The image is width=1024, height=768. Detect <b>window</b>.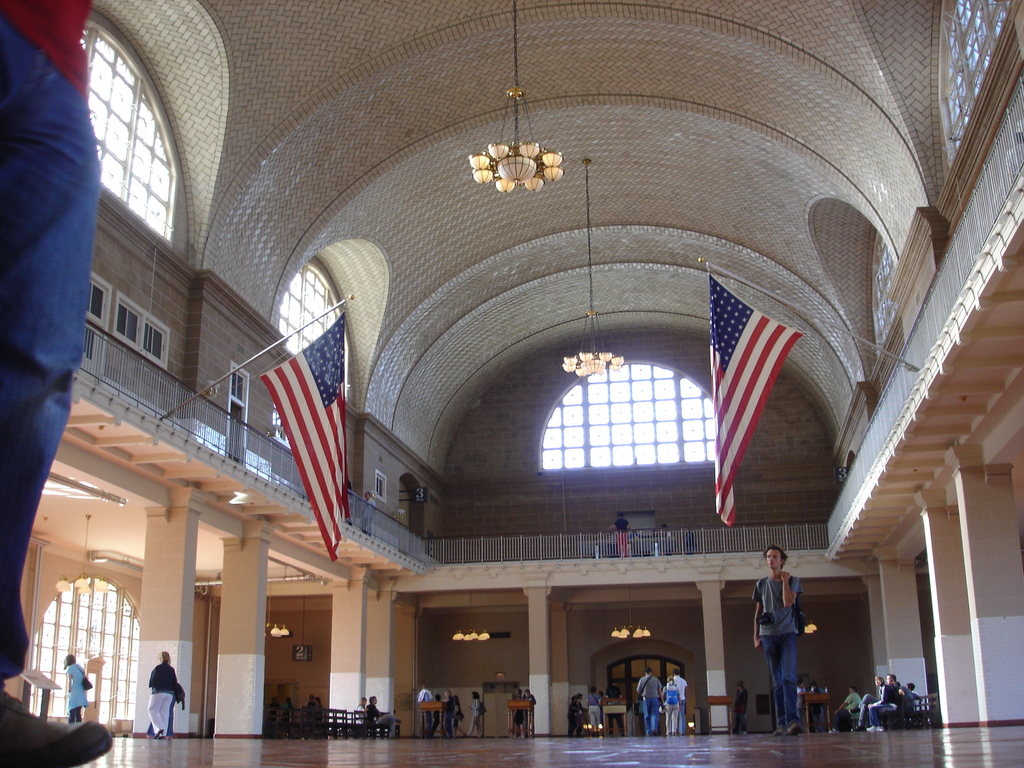
Detection: x1=873, y1=226, x2=894, y2=353.
